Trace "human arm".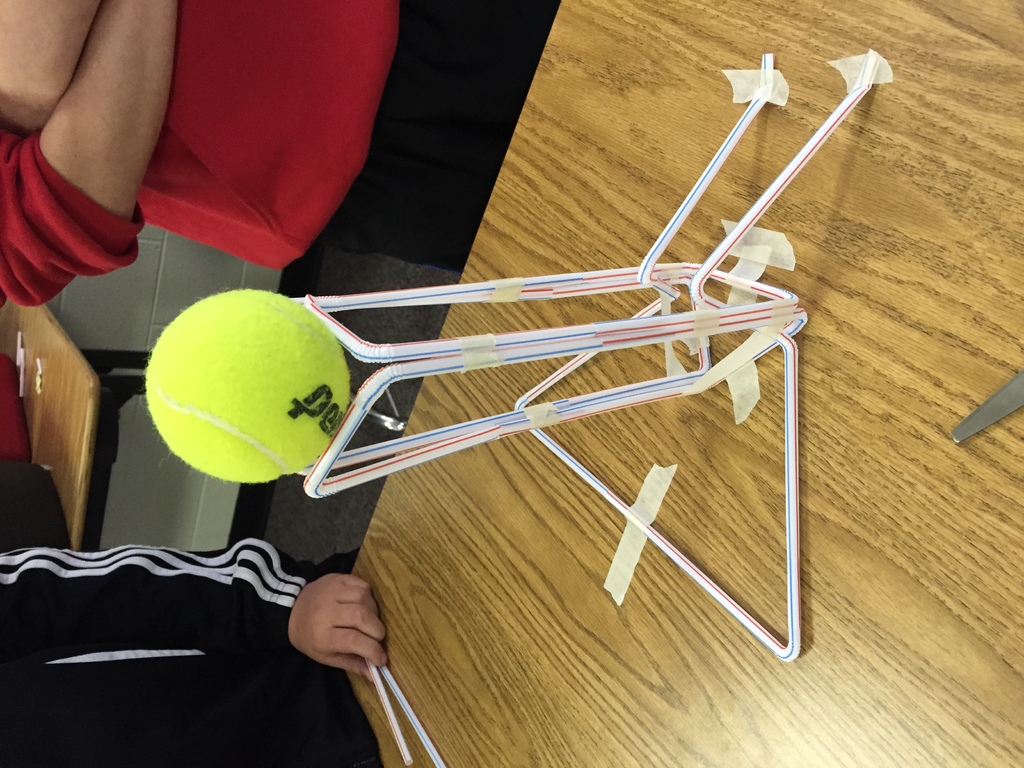
Traced to crop(0, 550, 388, 688).
